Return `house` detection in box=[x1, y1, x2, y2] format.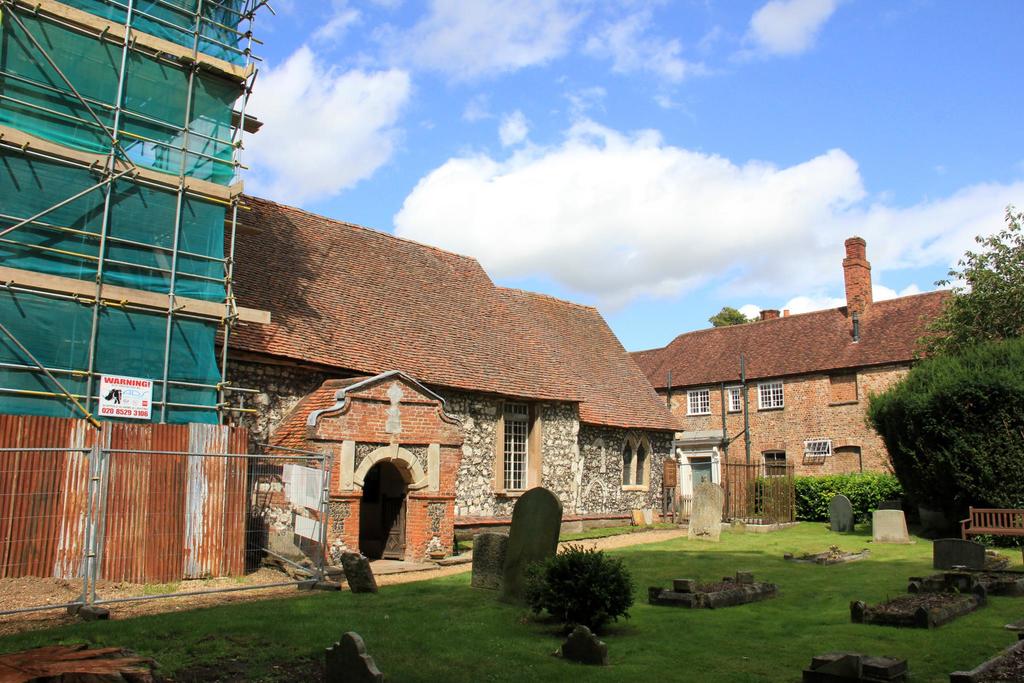
box=[627, 237, 968, 519].
